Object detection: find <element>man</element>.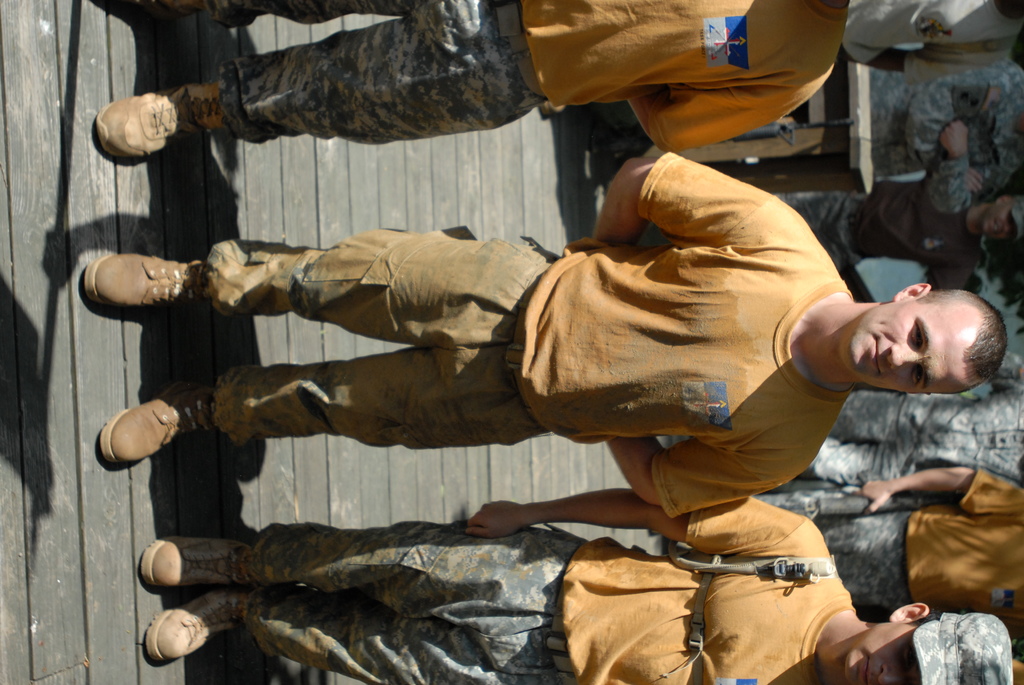
{"left": 81, "top": 145, "right": 1005, "bottom": 523}.
